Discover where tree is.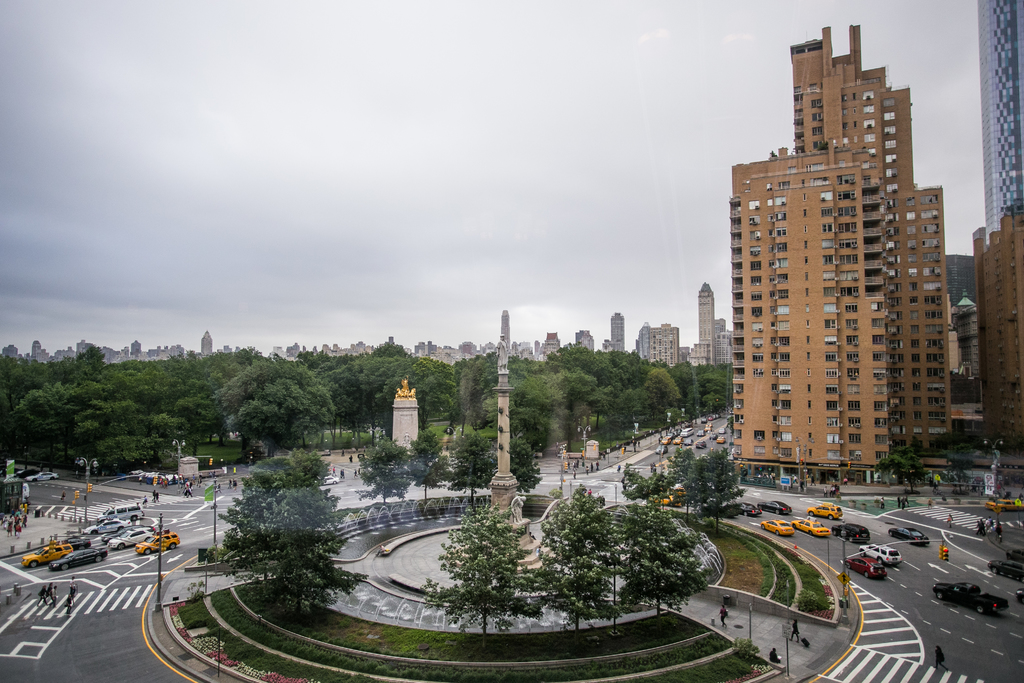
Discovered at (675,447,749,535).
